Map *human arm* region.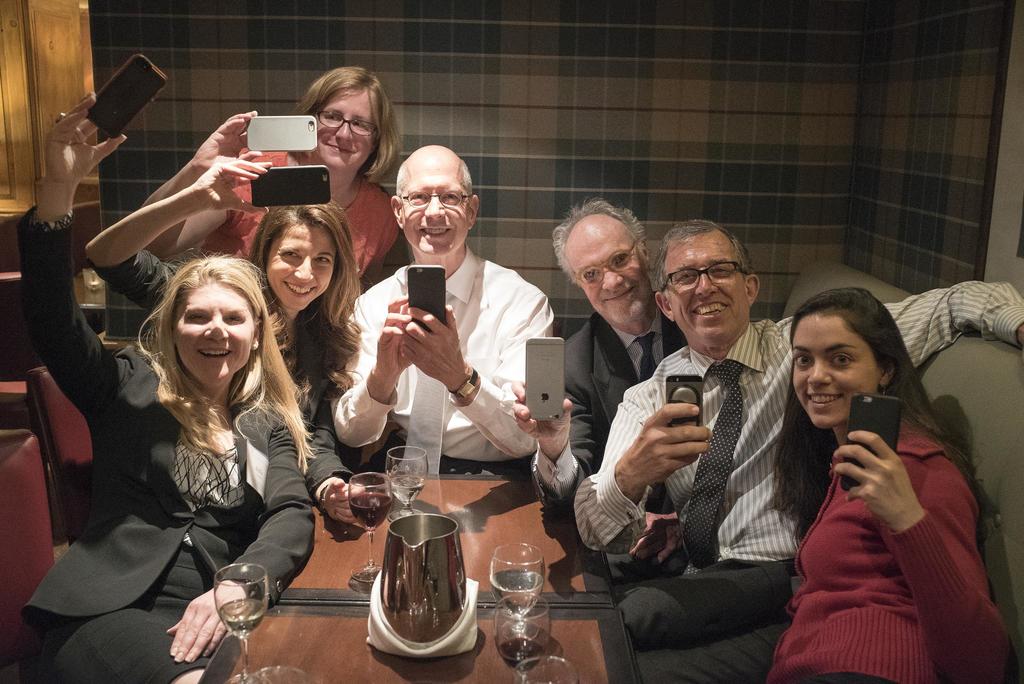
Mapped to box=[135, 109, 257, 257].
